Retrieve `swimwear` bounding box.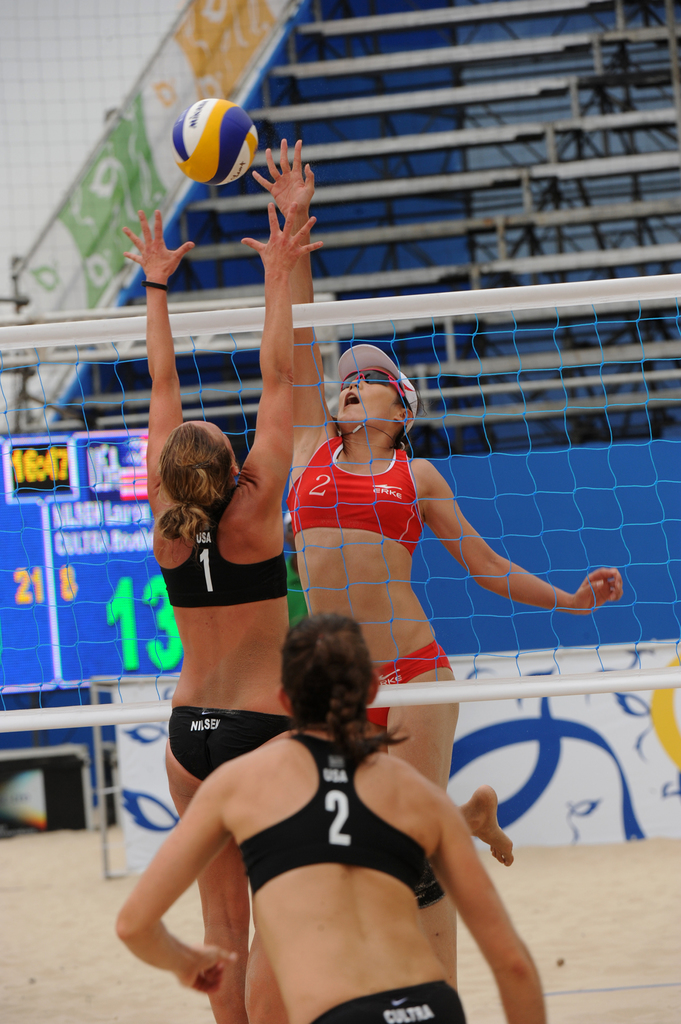
Bounding box: l=307, t=979, r=469, b=1023.
